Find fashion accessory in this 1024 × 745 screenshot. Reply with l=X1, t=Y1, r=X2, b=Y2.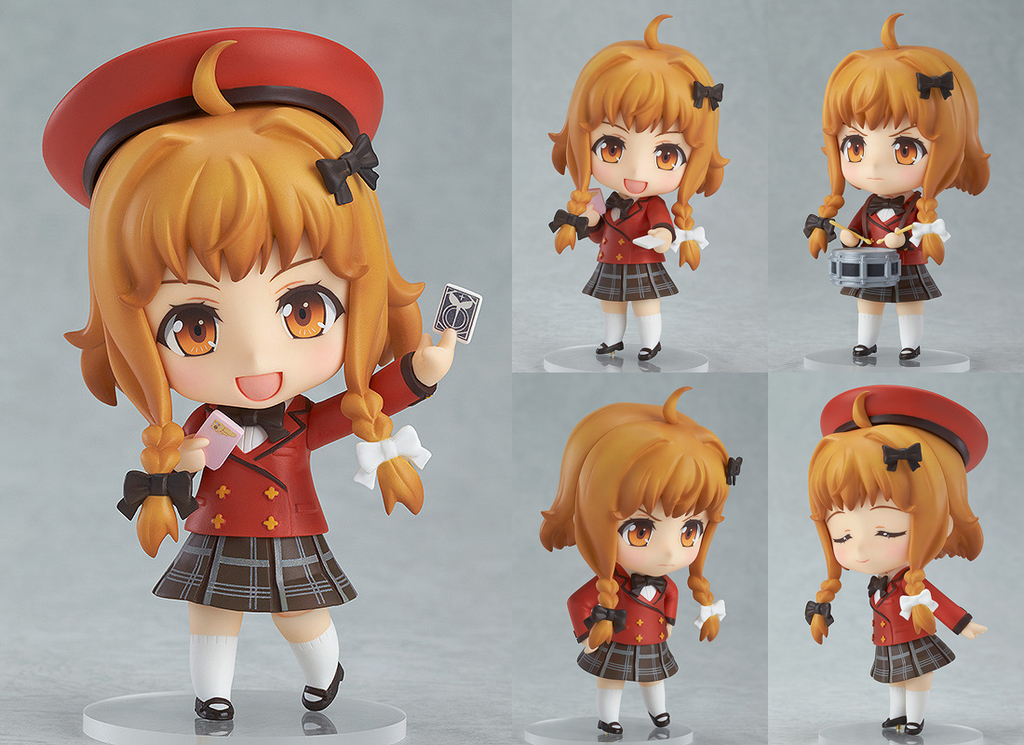
l=808, t=600, r=836, b=629.
